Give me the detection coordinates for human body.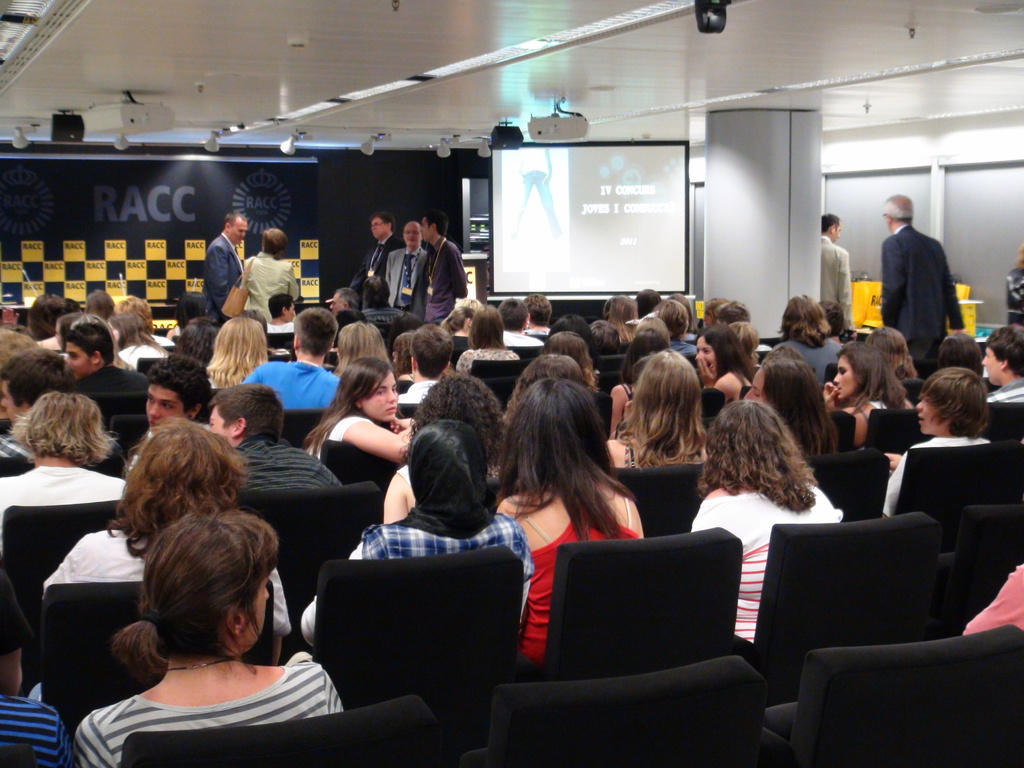
(x1=990, y1=374, x2=1023, y2=405).
